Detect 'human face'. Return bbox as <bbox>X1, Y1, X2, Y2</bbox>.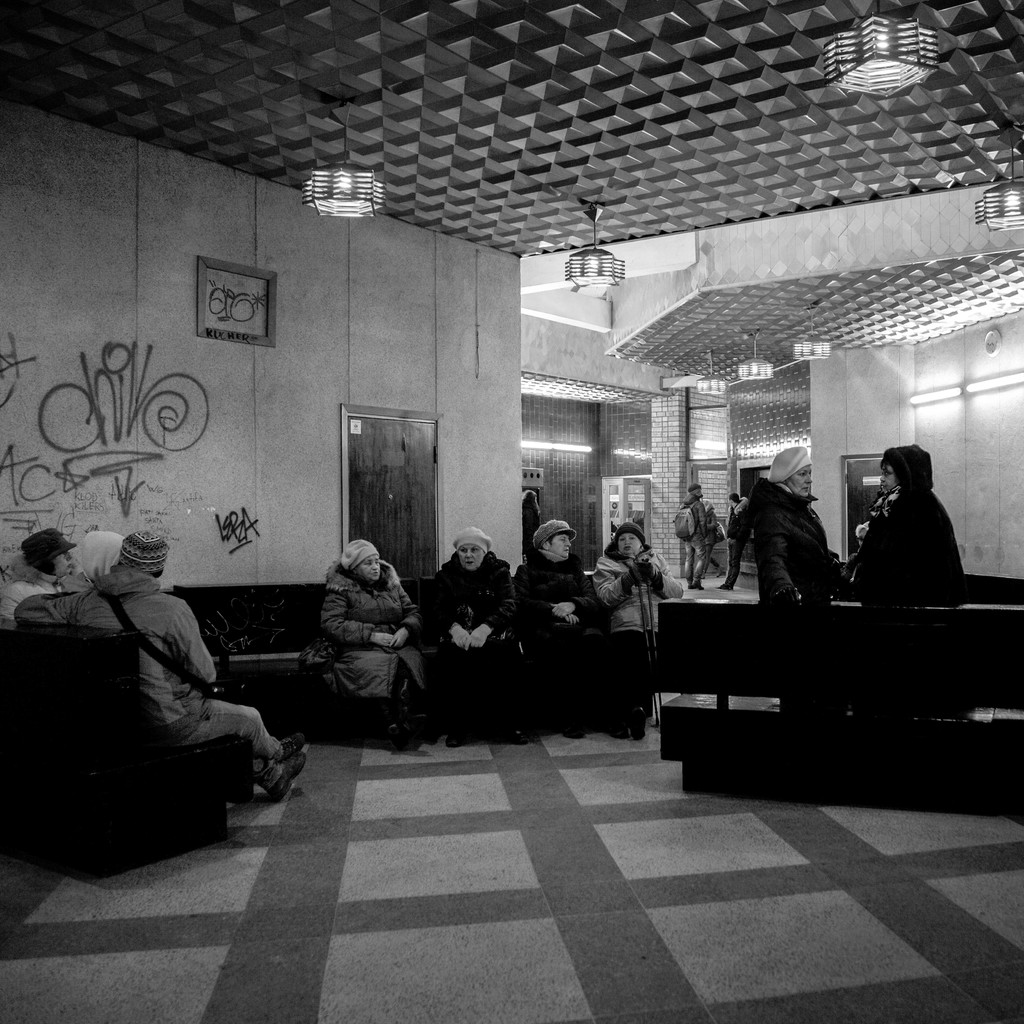
<bbox>547, 536, 567, 554</bbox>.
